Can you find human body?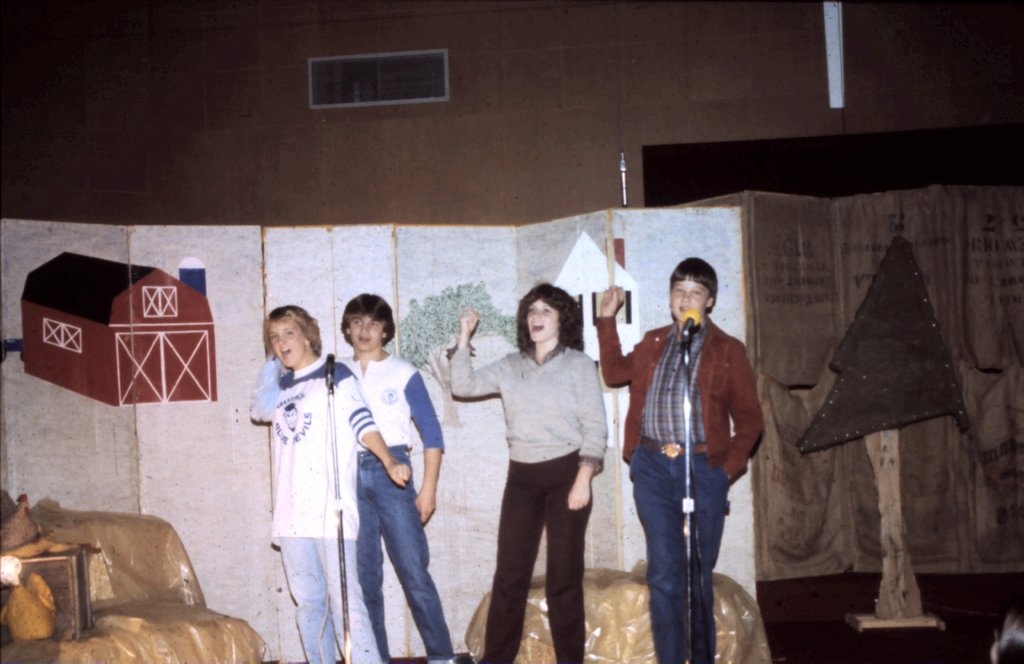
Yes, bounding box: 595:258:763:656.
